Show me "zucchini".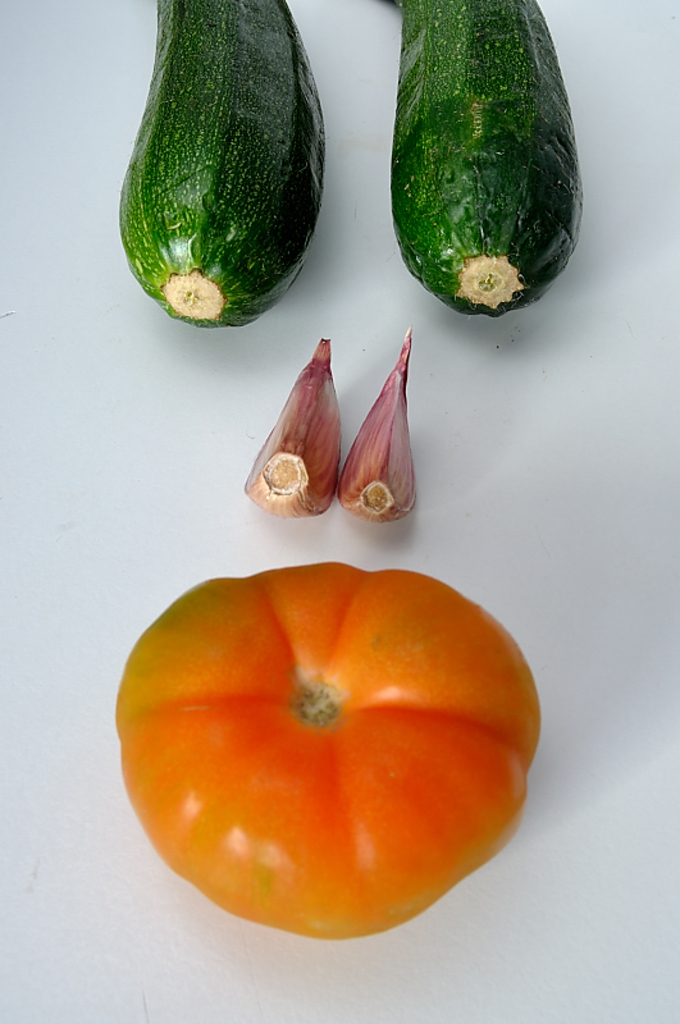
"zucchini" is here: rect(389, 12, 575, 314).
